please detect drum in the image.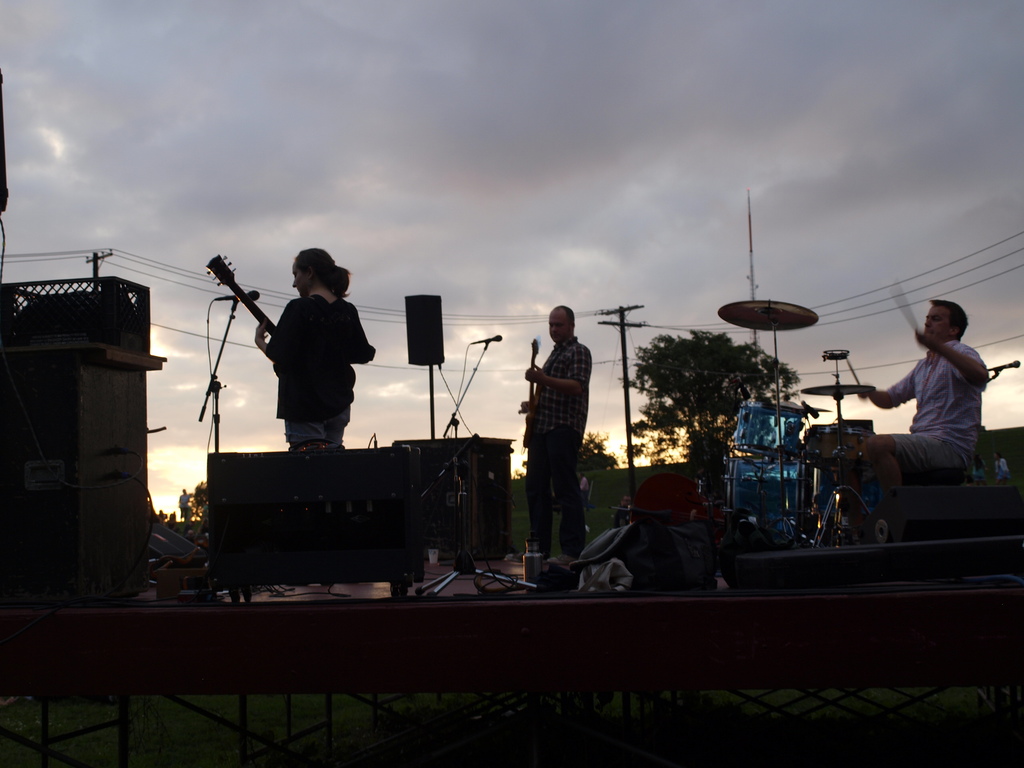
[left=732, top=456, right=806, bottom=544].
